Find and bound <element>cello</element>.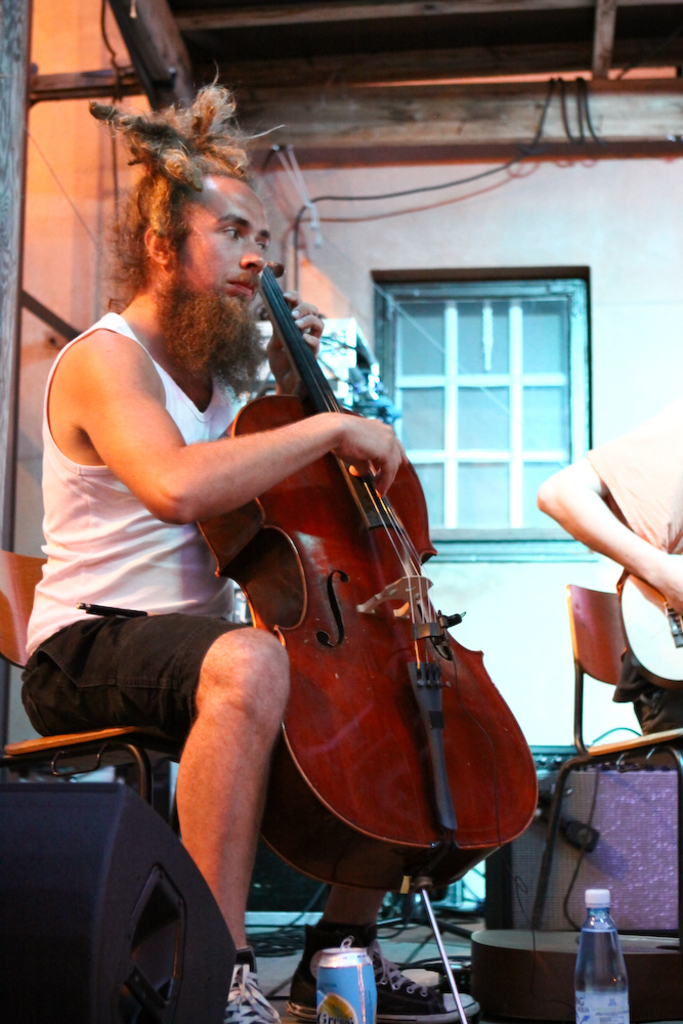
Bound: <region>202, 260, 541, 1023</region>.
